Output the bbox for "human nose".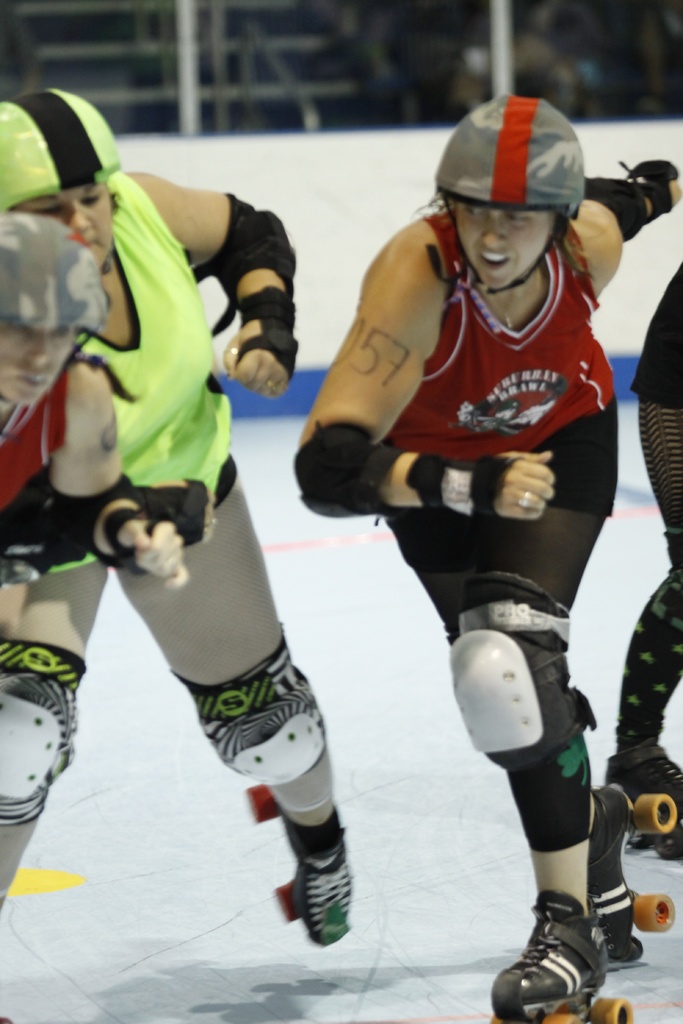
22 335 47 367.
